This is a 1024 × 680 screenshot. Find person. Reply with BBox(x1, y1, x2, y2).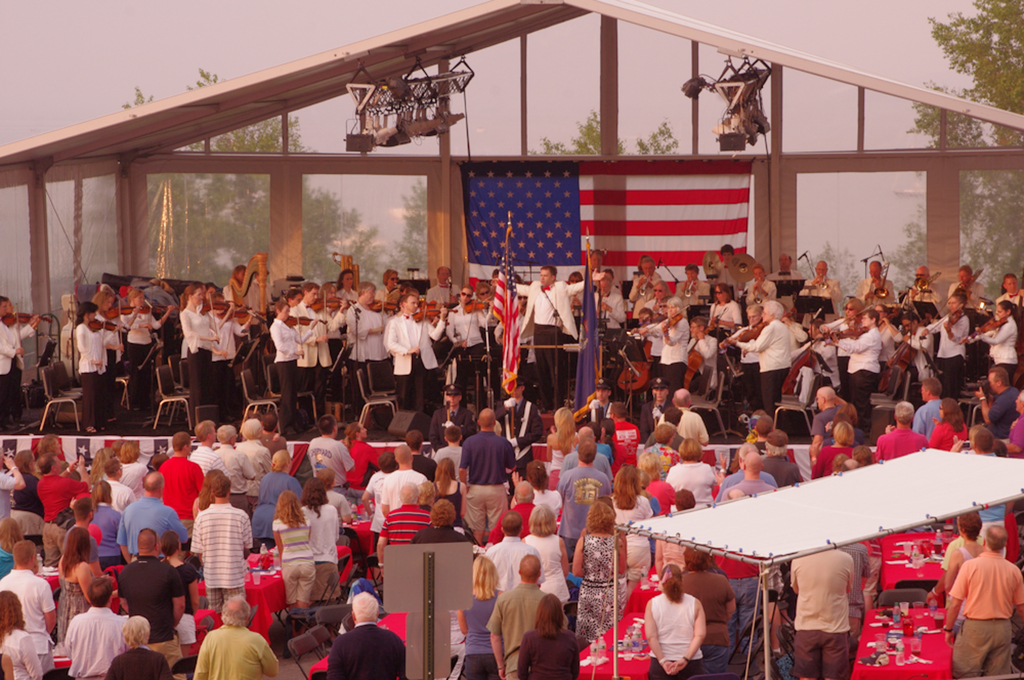
BBox(384, 291, 444, 412).
